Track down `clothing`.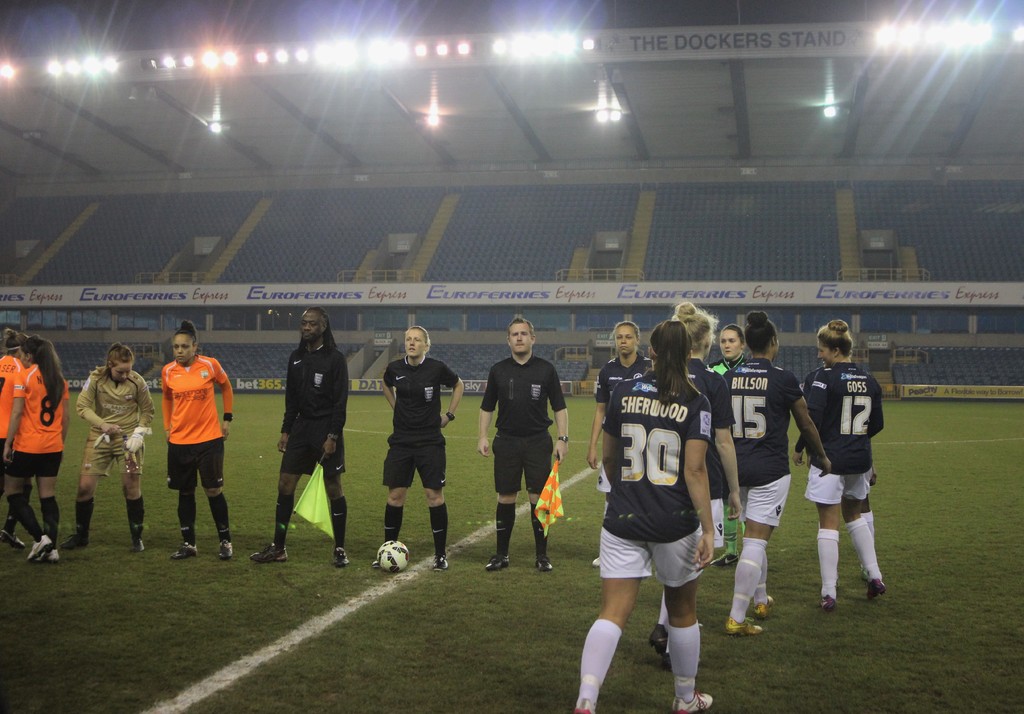
Tracked to bbox(794, 368, 827, 453).
